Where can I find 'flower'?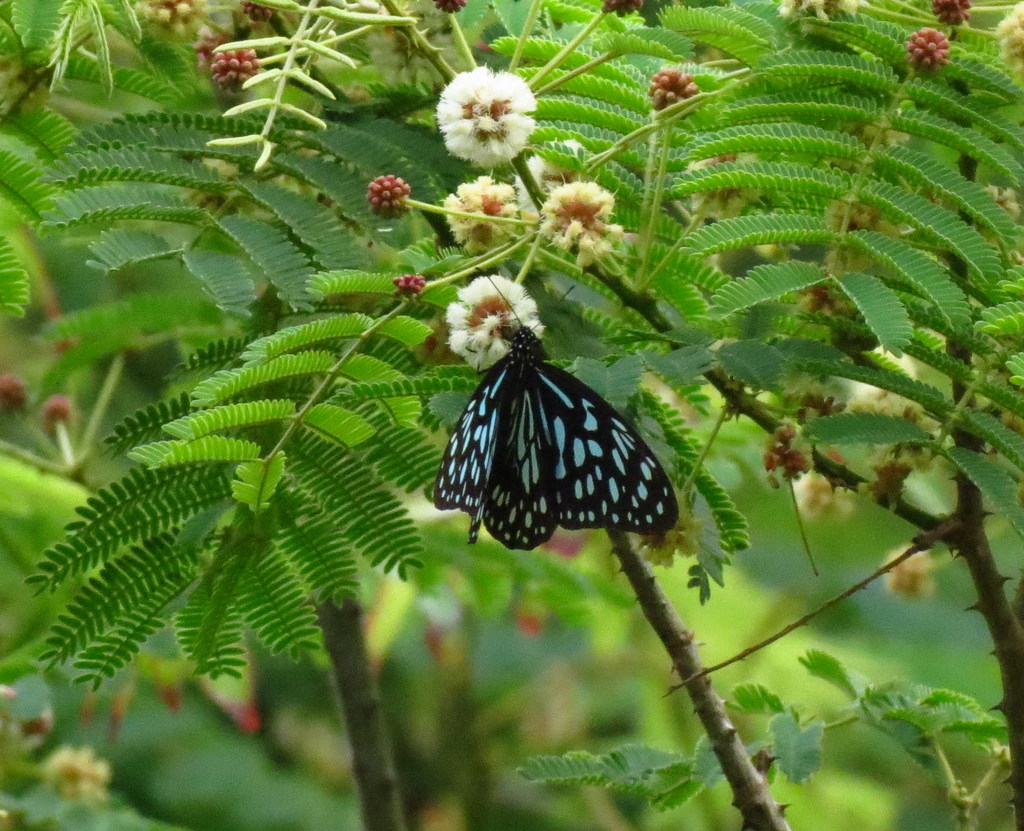
You can find it at locate(448, 274, 543, 364).
